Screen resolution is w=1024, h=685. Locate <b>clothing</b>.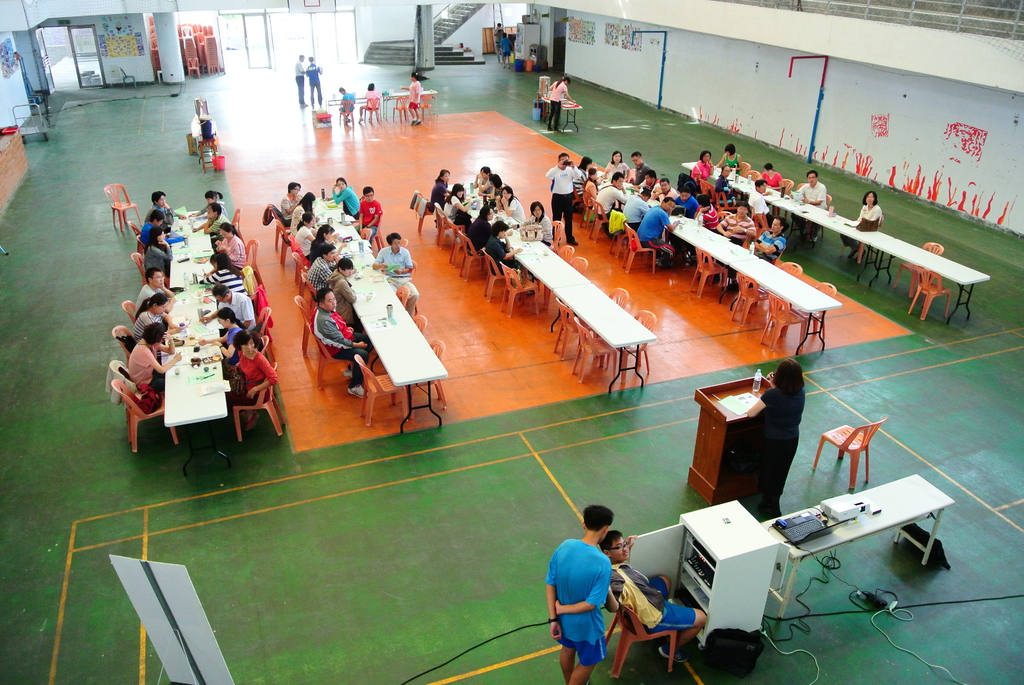
(left=761, top=170, right=785, bottom=190).
